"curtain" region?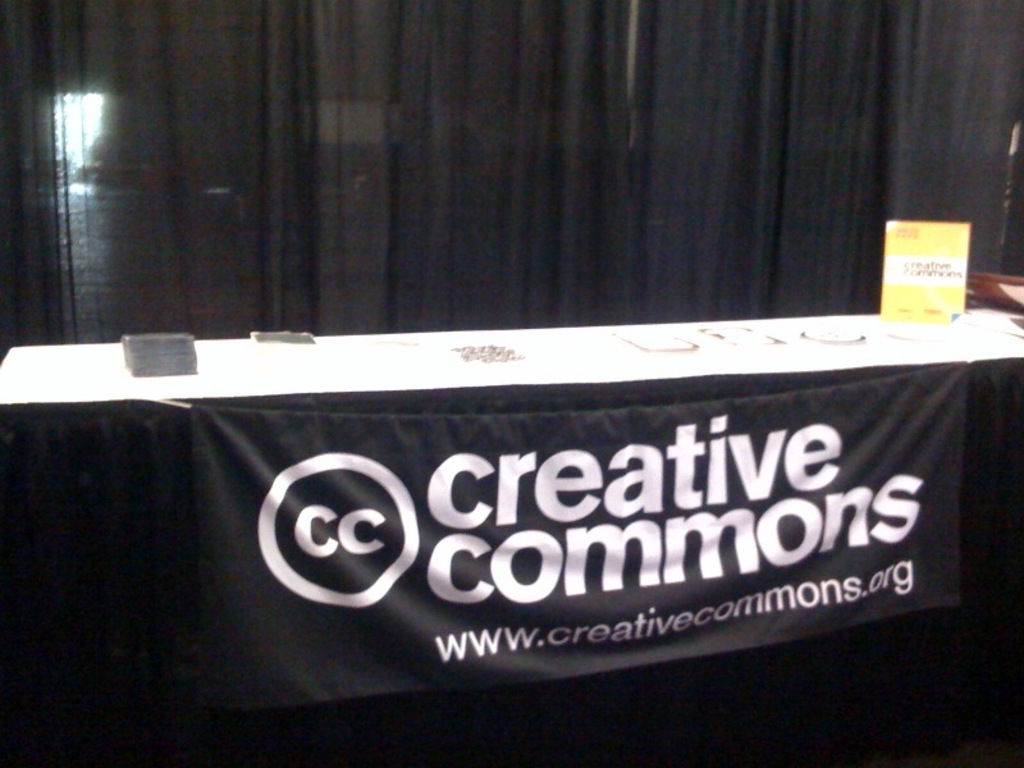
[left=0, top=0, right=966, bottom=319]
